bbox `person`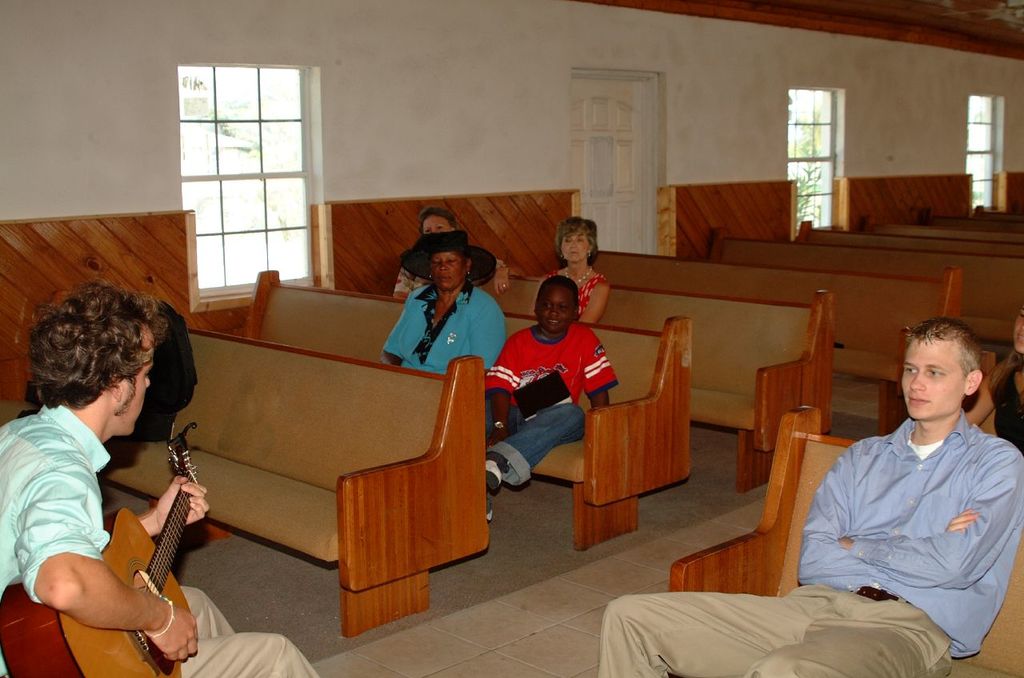
x1=597 y1=319 x2=1023 y2=677
